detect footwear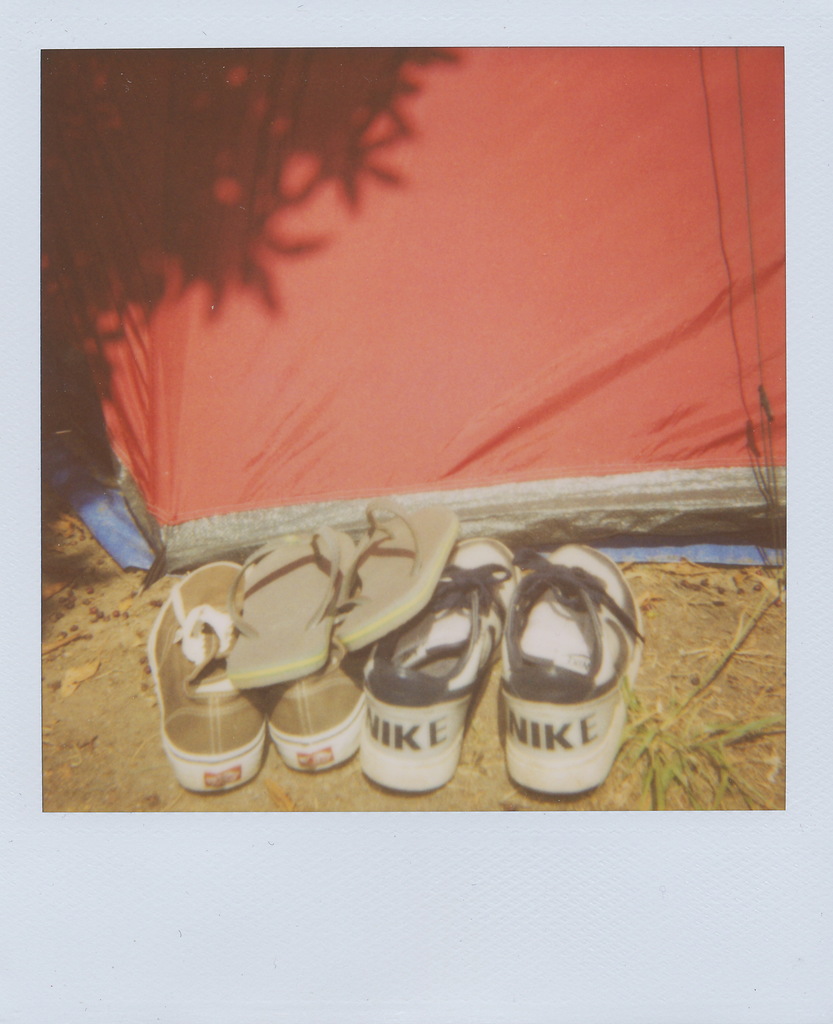
region(222, 516, 356, 688)
